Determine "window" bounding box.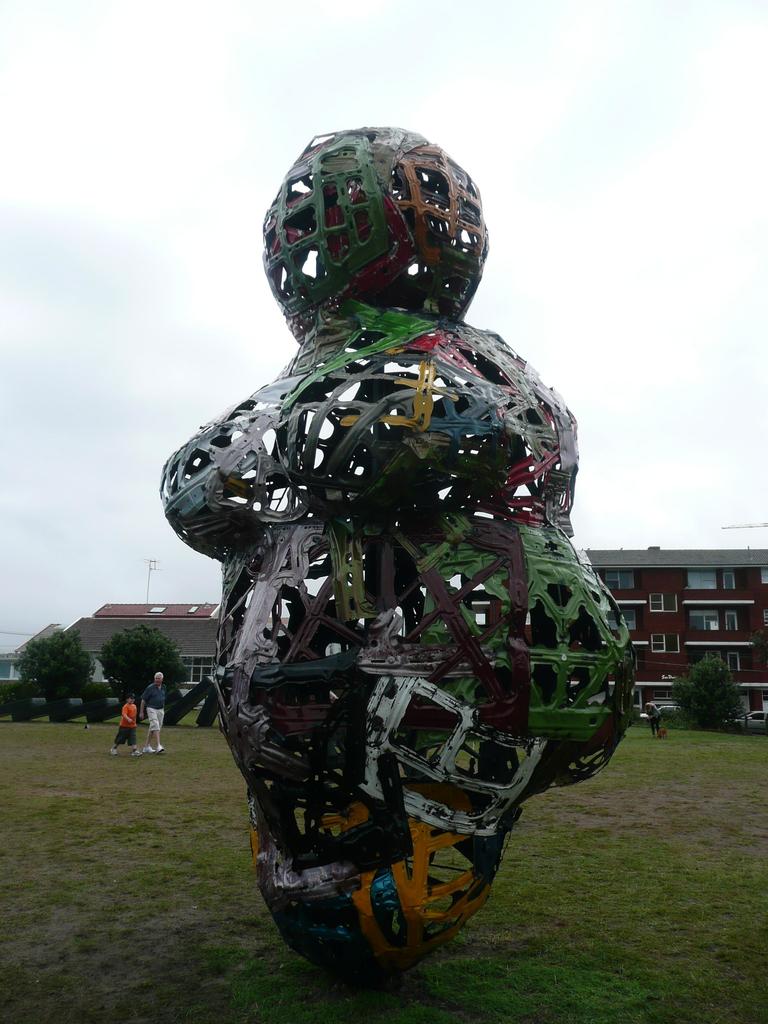
Determined: 648/591/680/614.
